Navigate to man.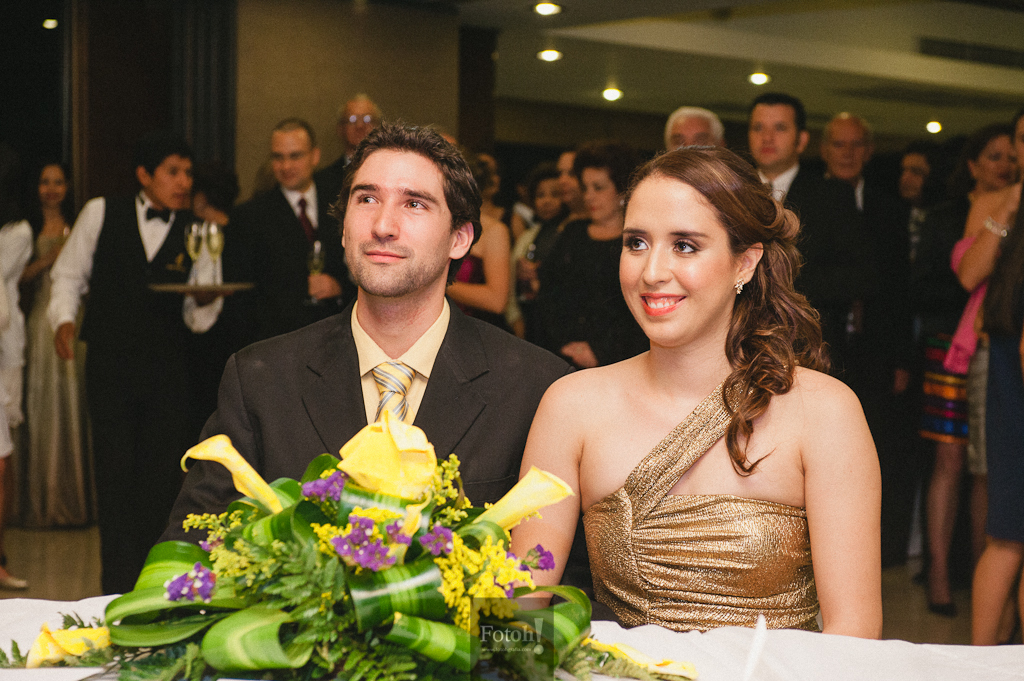
Navigation target: <box>663,111,728,154</box>.
